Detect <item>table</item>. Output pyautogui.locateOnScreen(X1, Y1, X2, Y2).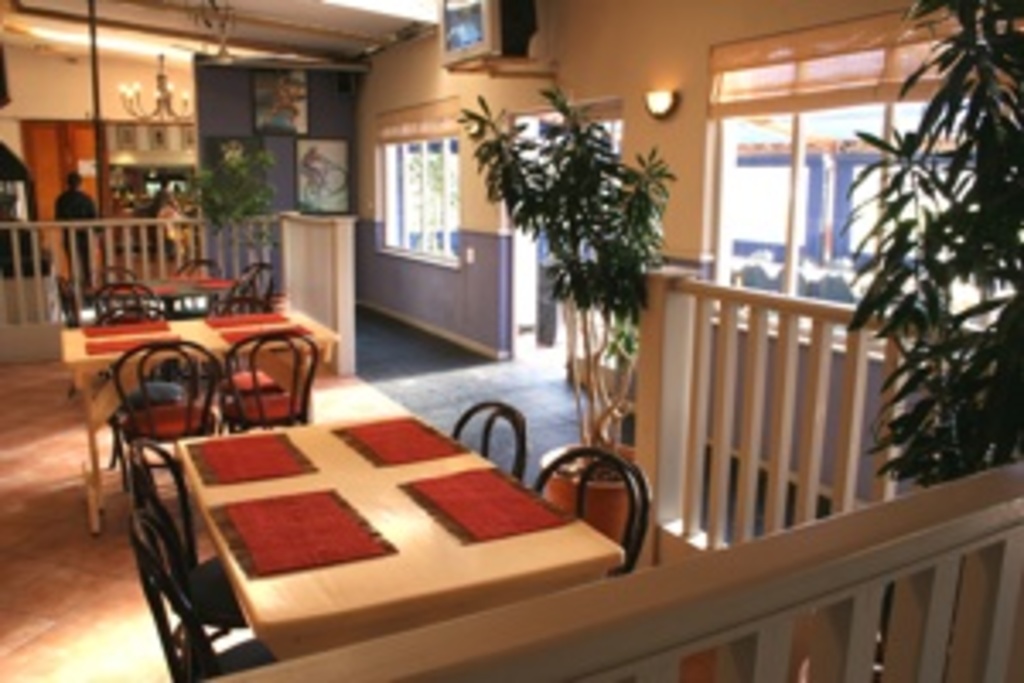
pyautogui.locateOnScreen(61, 324, 341, 540).
